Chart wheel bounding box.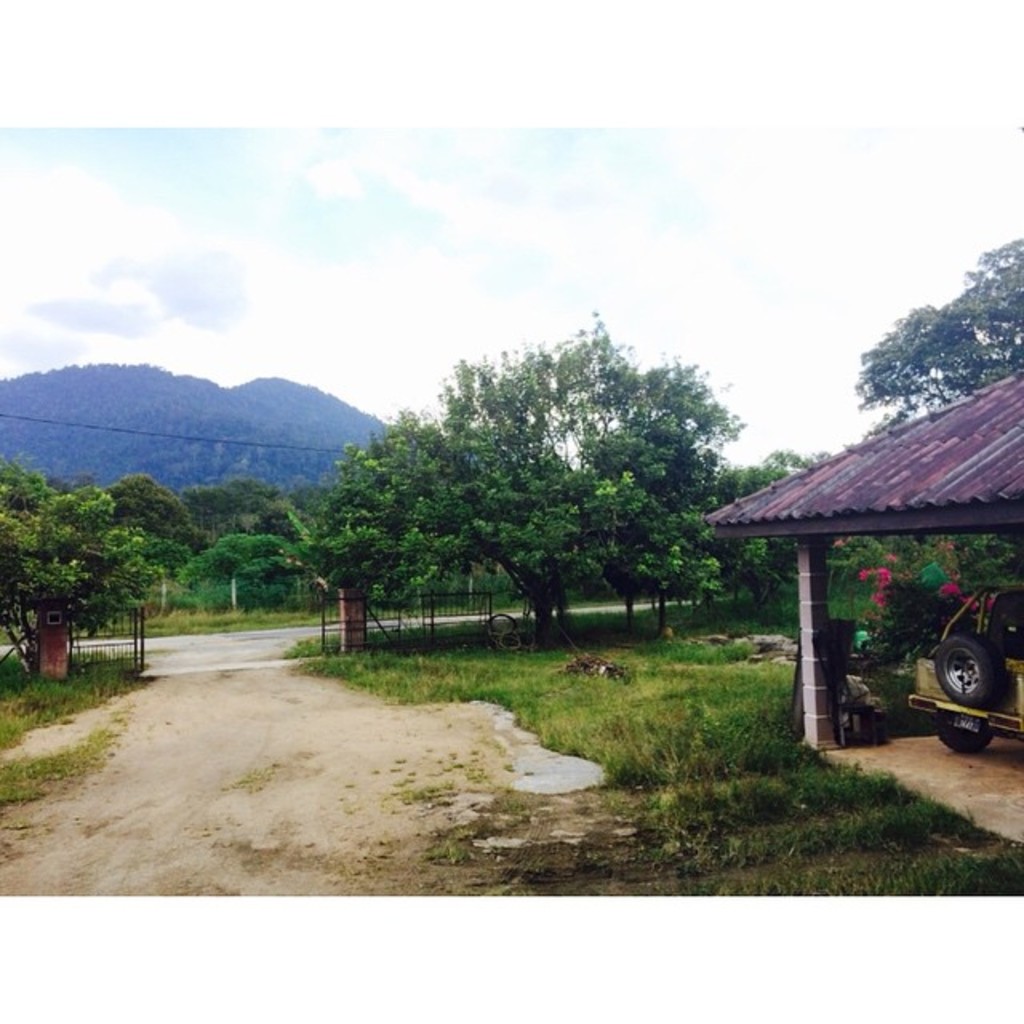
Charted: 936/630/1018/704.
